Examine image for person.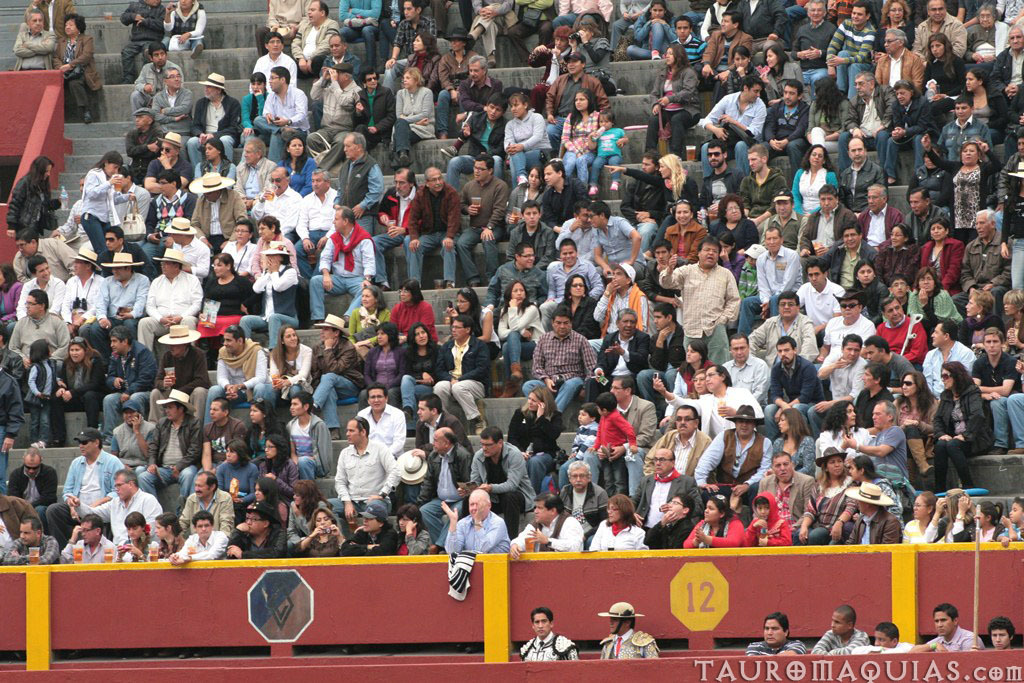
Examination result: [851,623,913,654].
